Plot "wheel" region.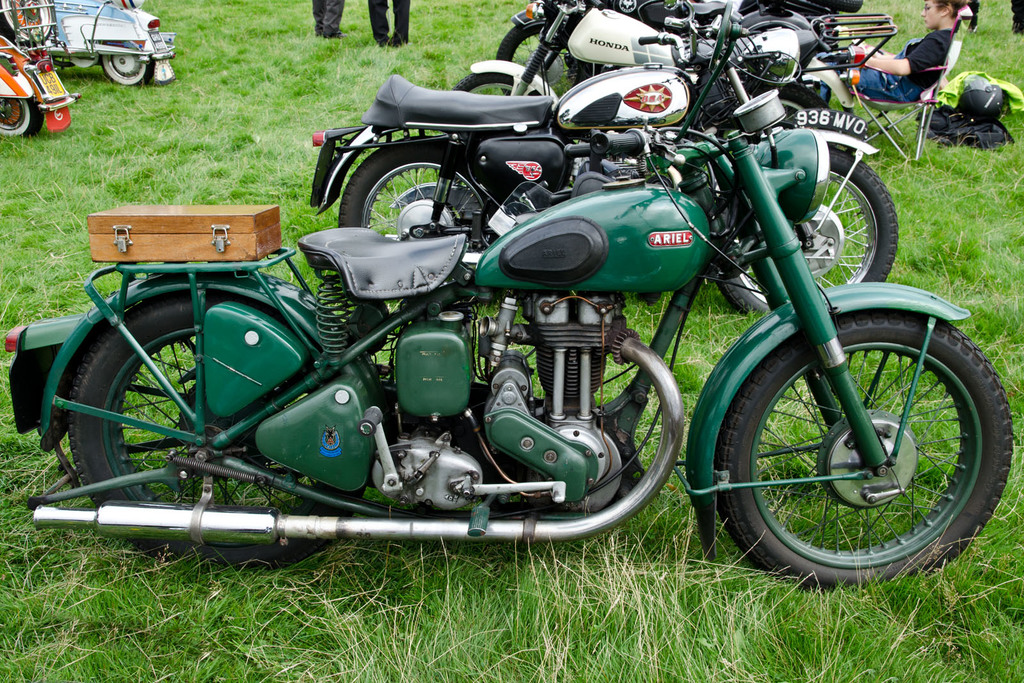
Plotted at (713, 312, 1013, 592).
